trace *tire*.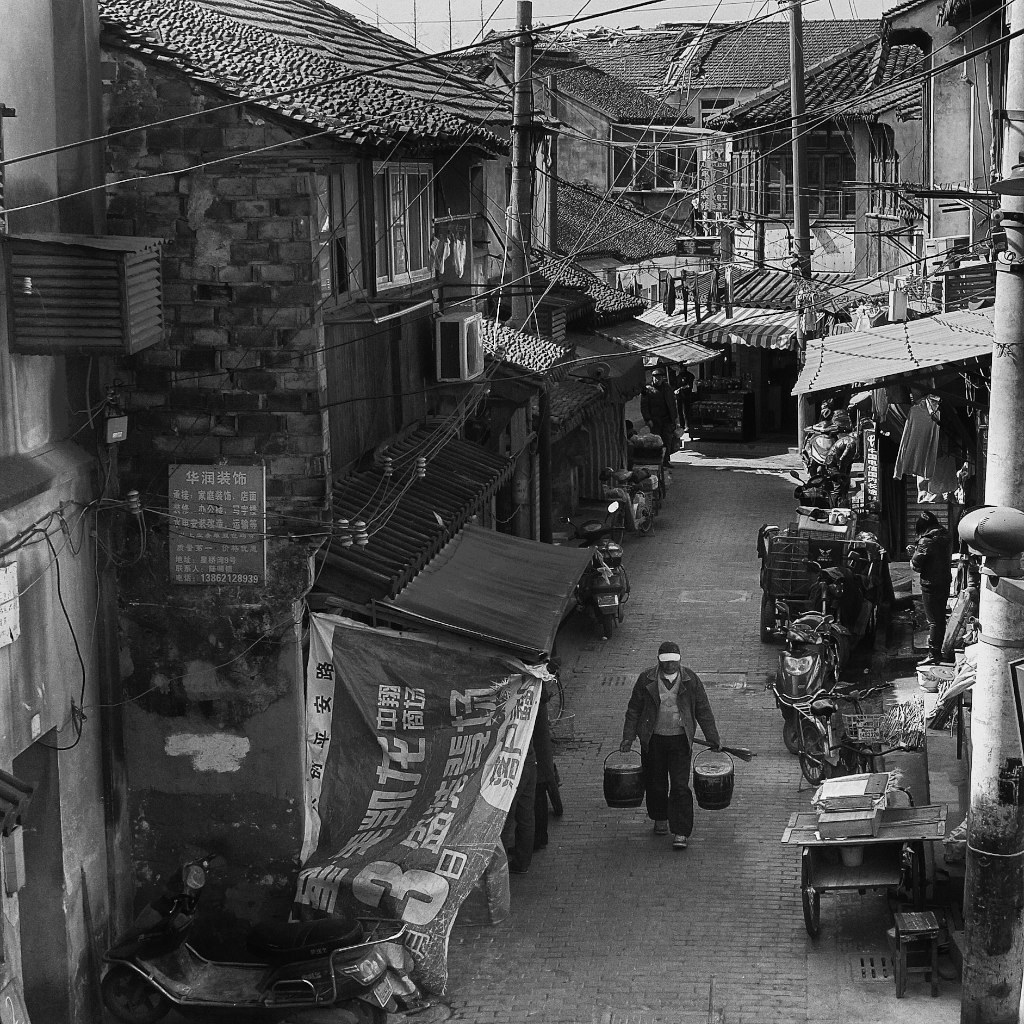
Traced to pyautogui.locateOnScreen(789, 852, 834, 945).
